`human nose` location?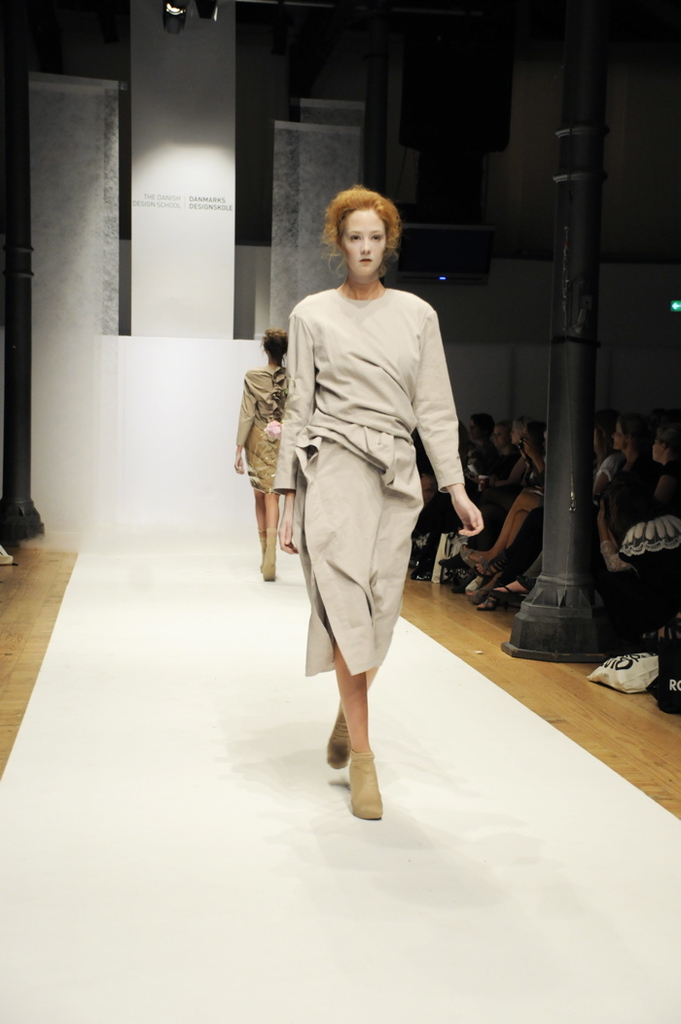
{"left": 611, "top": 429, "right": 617, "bottom": 437}
